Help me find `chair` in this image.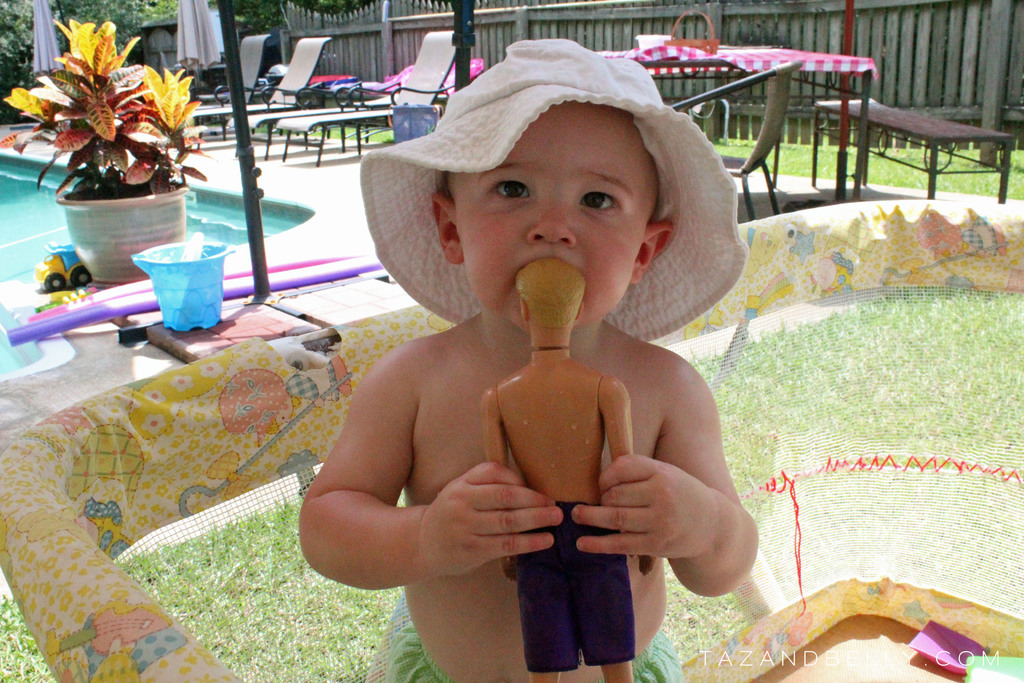
Found it: bbox=[184, 32, 328, 136].
